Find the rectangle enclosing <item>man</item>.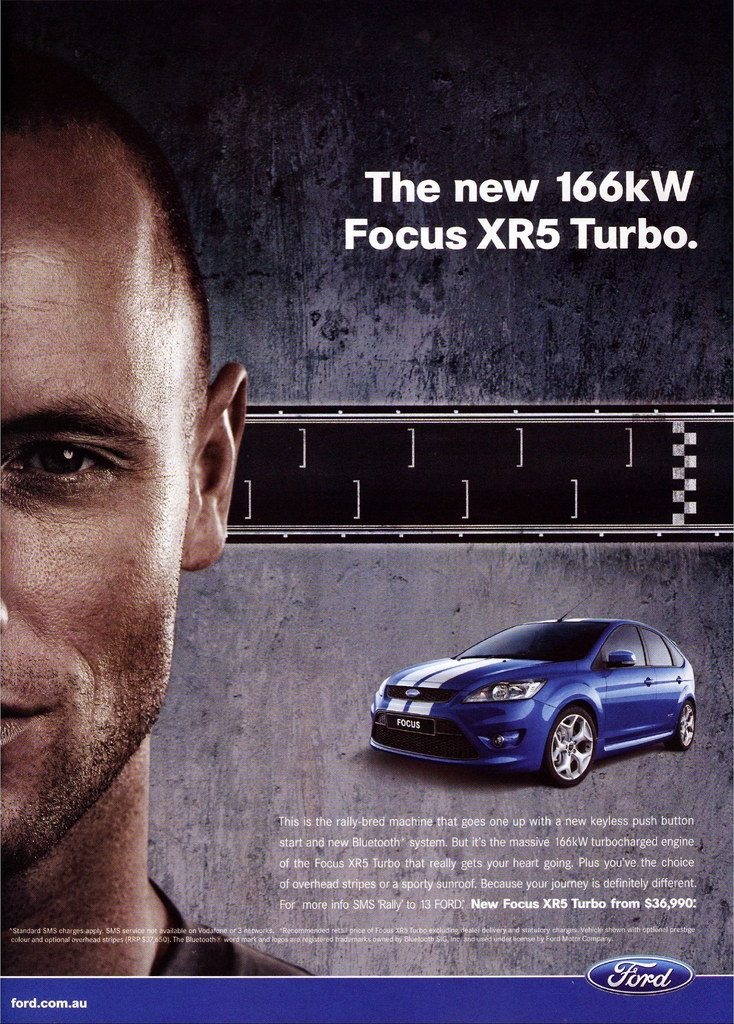
(0,97,316,982).
